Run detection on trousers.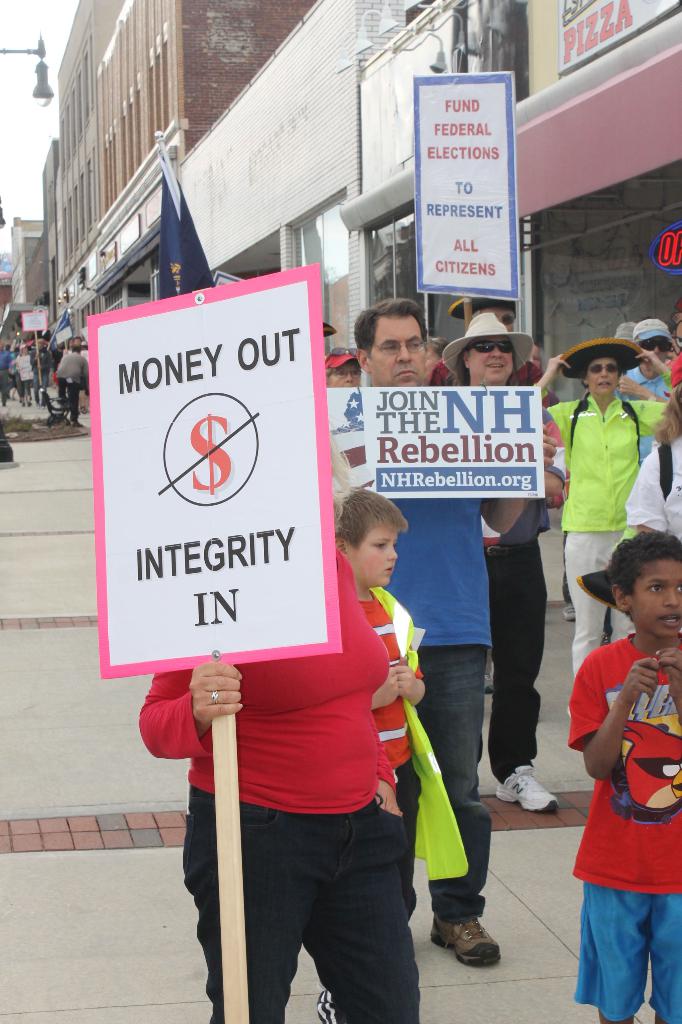
Result: (564, 529, 634, 681).
